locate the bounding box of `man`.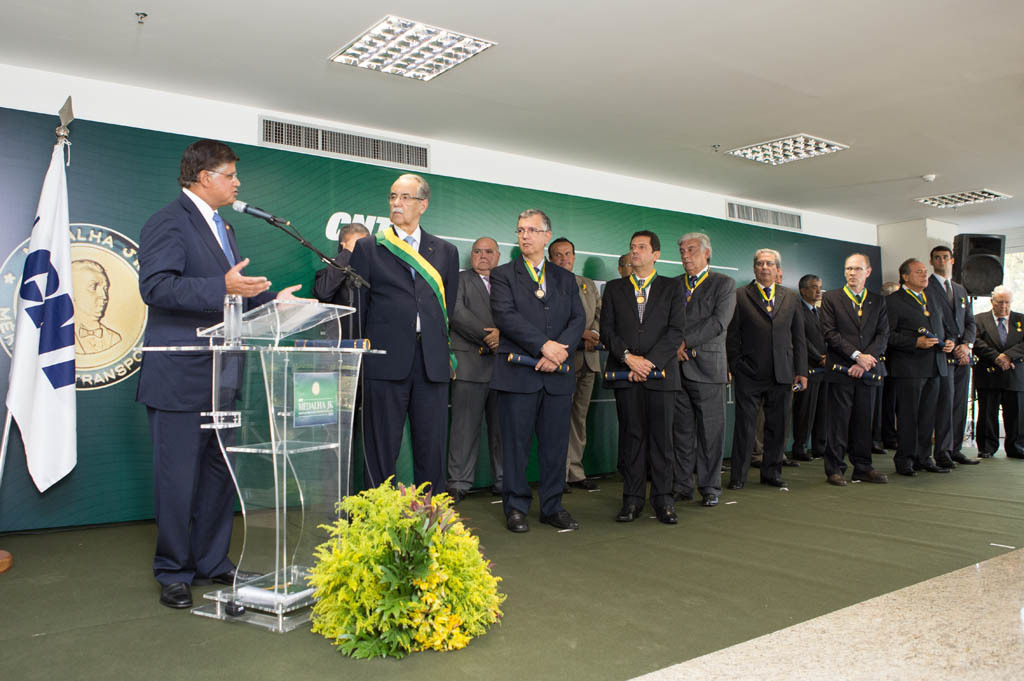
Bounding box: crop(968, 283, 1023, 460).
